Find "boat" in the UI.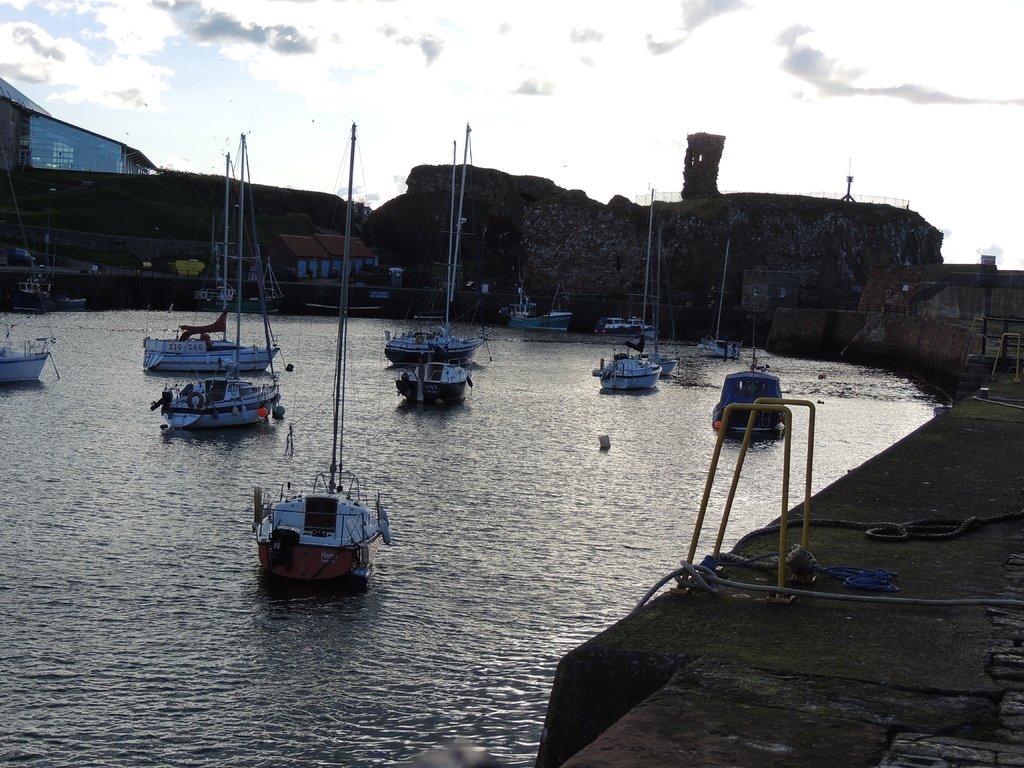
UI element at (0, 339, 55, 386).
